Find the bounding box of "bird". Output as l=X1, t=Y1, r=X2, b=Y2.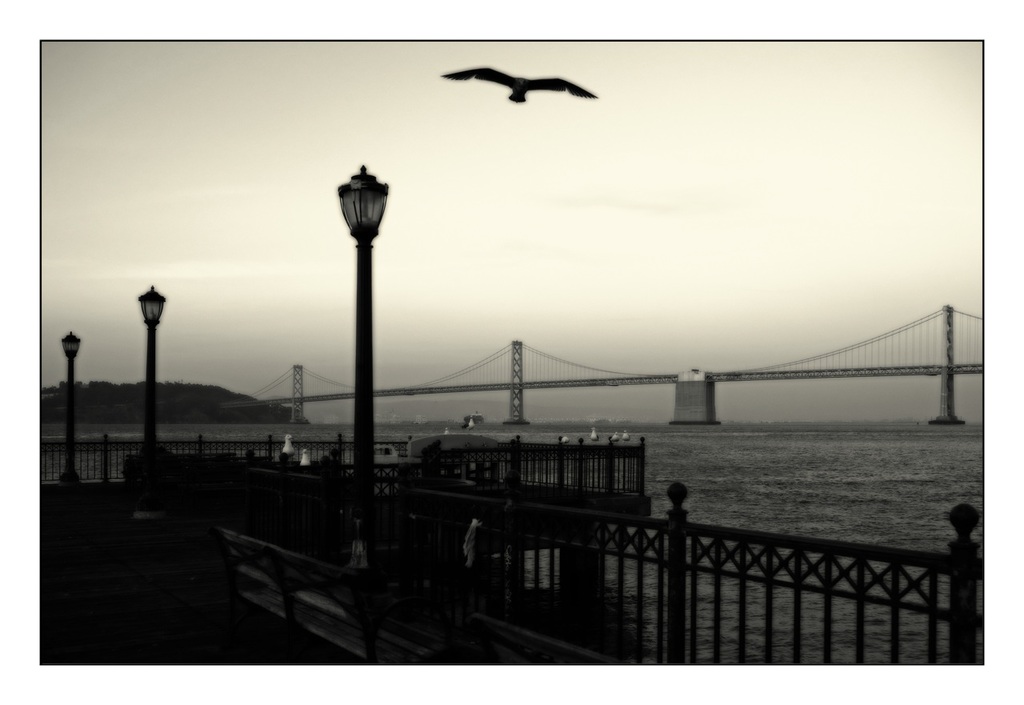
l=584, t=423, r=600, b=445.
